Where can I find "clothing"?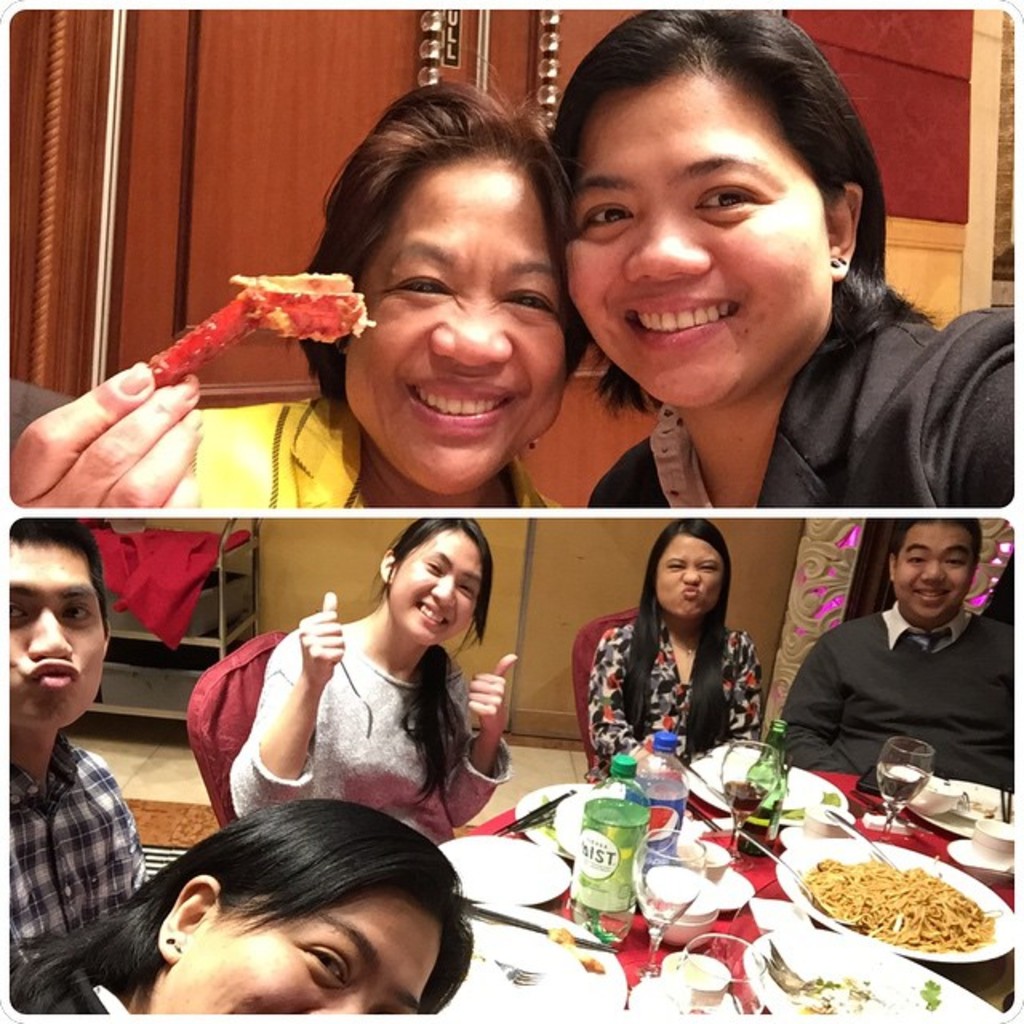
You can find it at locate(222, 611, 509, 834).
